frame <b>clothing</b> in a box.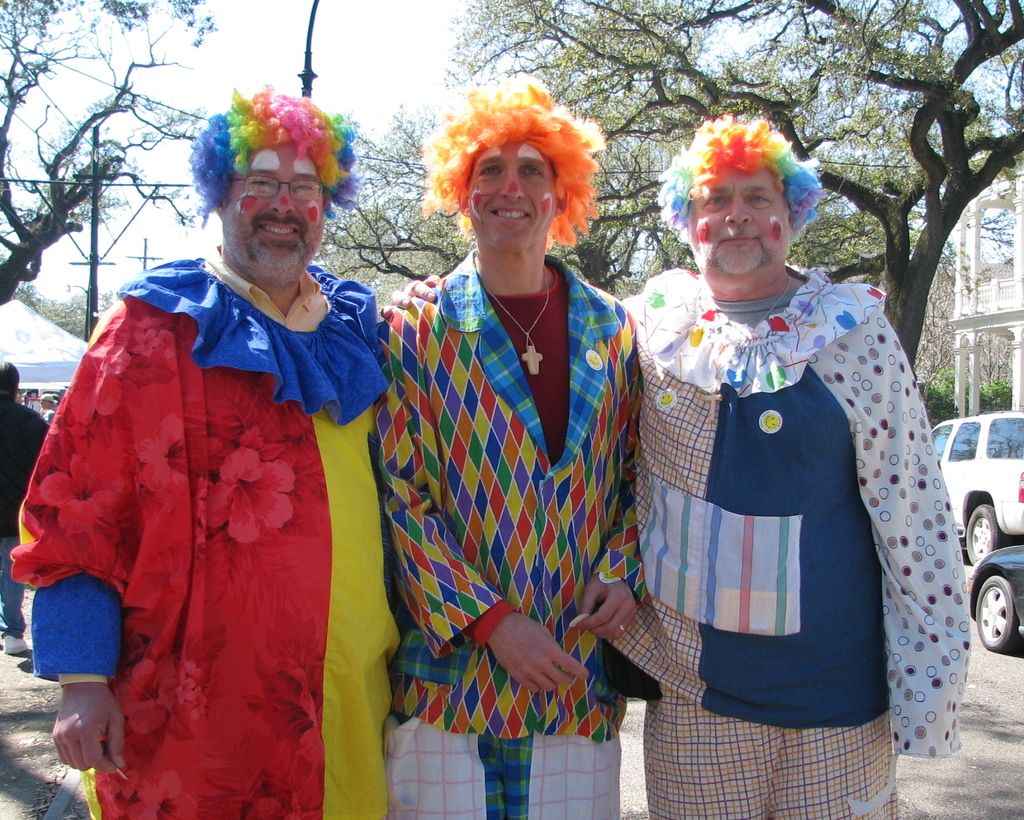
[x1=371, y1=249, x2=650, y2=819].
